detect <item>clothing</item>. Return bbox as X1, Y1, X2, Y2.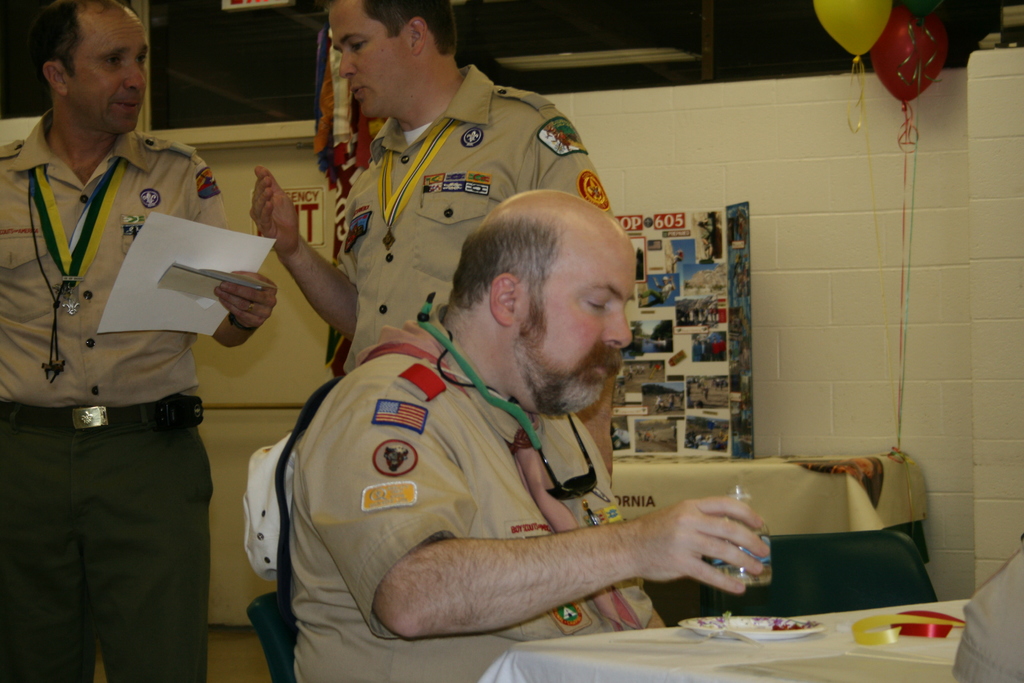
282, 308, 660, 682.
